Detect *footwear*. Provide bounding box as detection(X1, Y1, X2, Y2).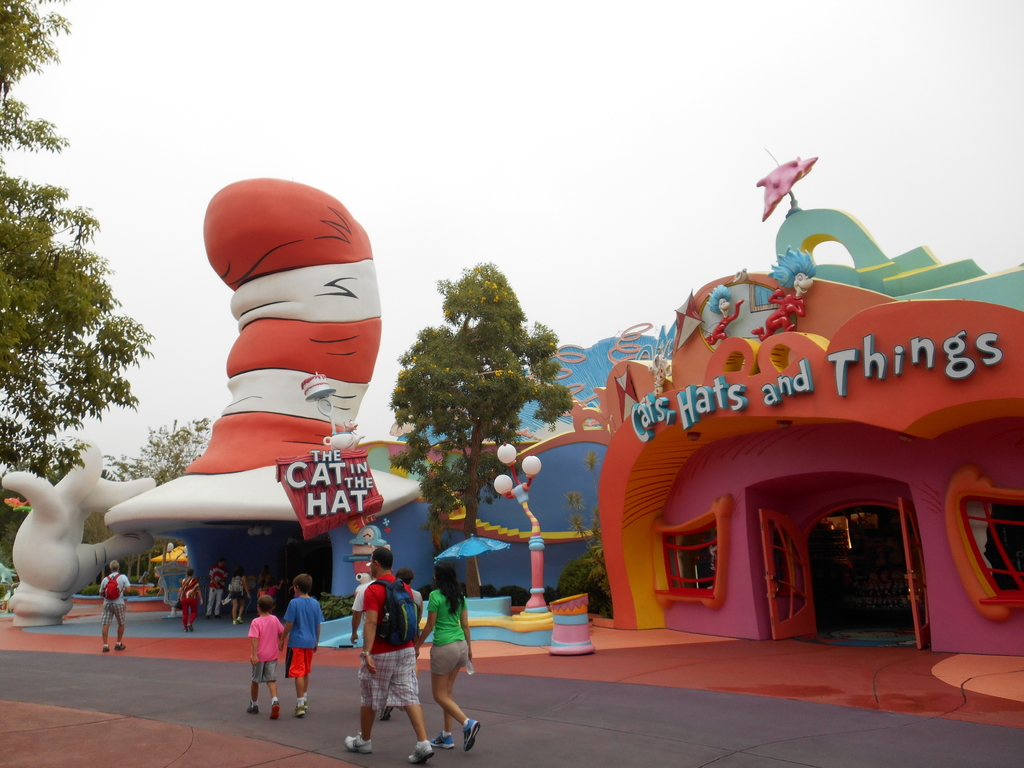
detection(272, 701, 281, 718).
